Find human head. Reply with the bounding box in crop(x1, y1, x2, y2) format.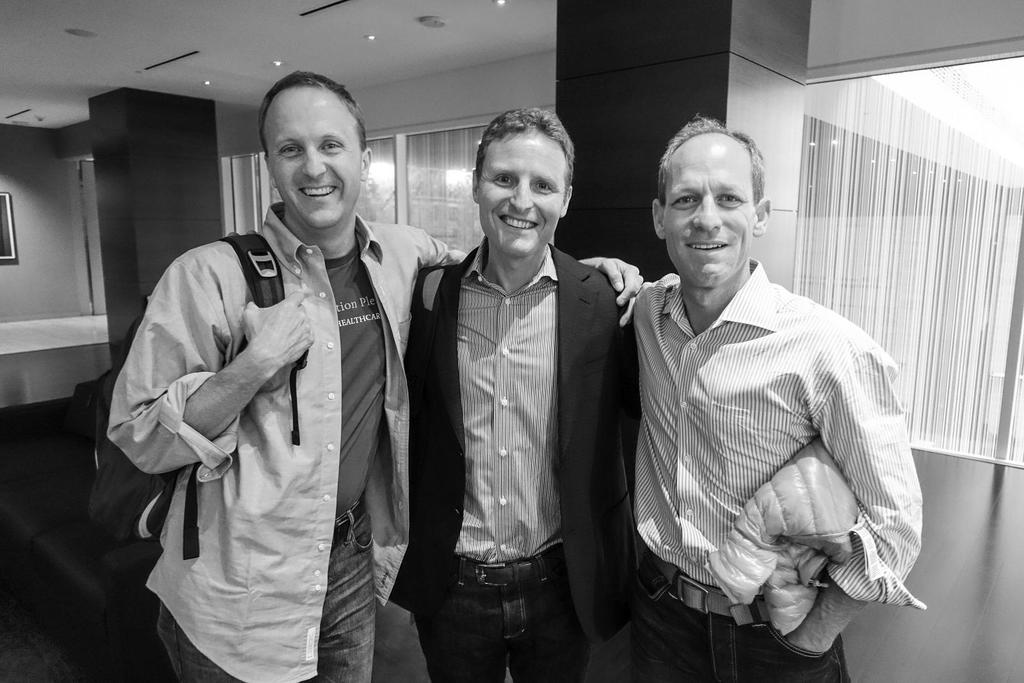
crop(266, 63, 371, 232).
